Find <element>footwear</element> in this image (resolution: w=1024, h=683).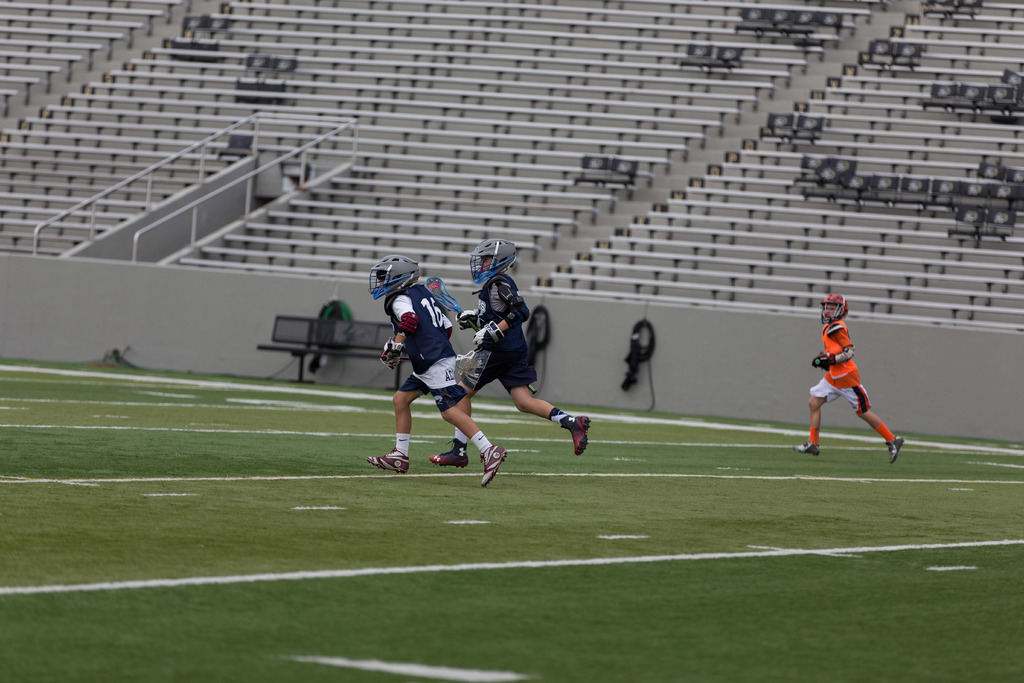
Rect(795, 438, 820, 457).
